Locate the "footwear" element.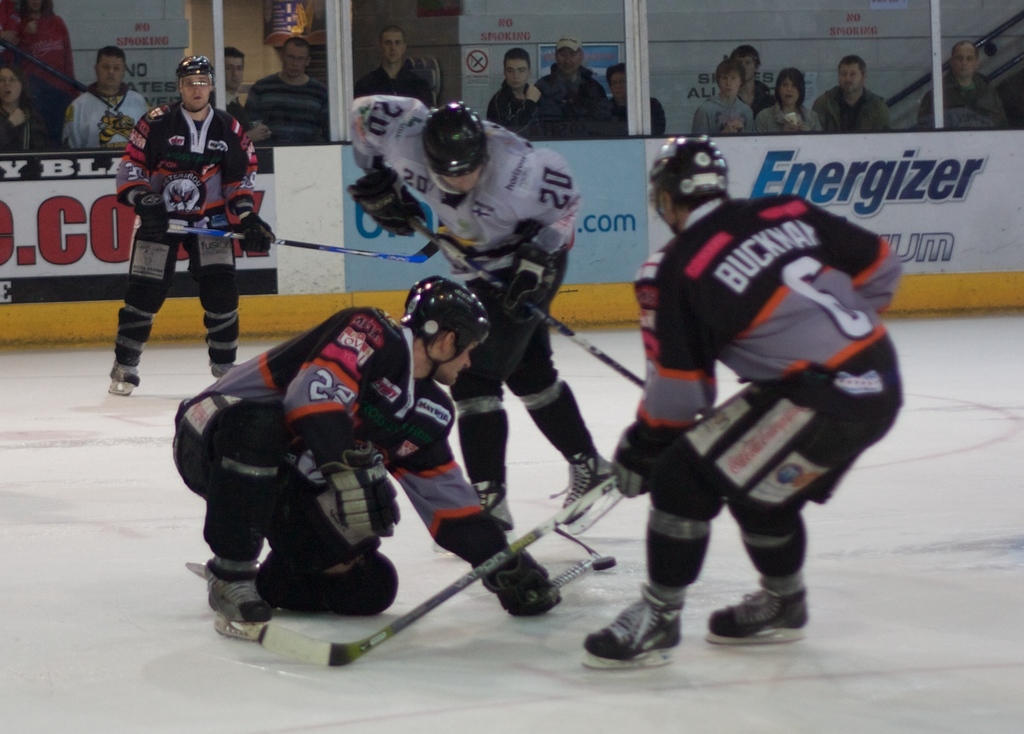
Element bbox: 106, 362, 143, 392.
